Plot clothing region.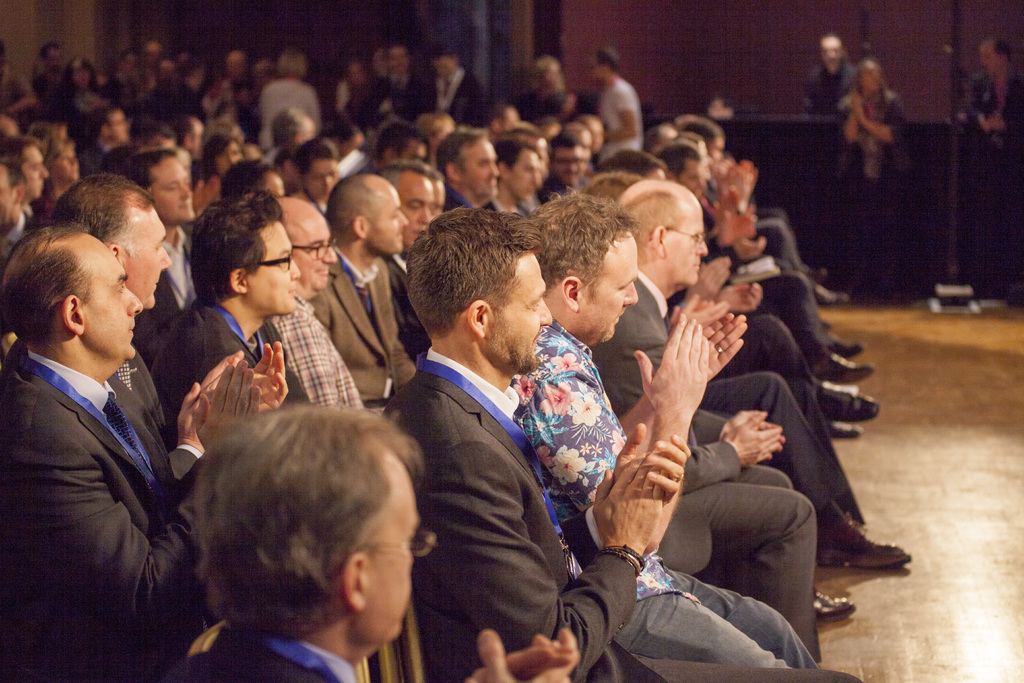
Plotted at rect(804, 60, 851, 117).
